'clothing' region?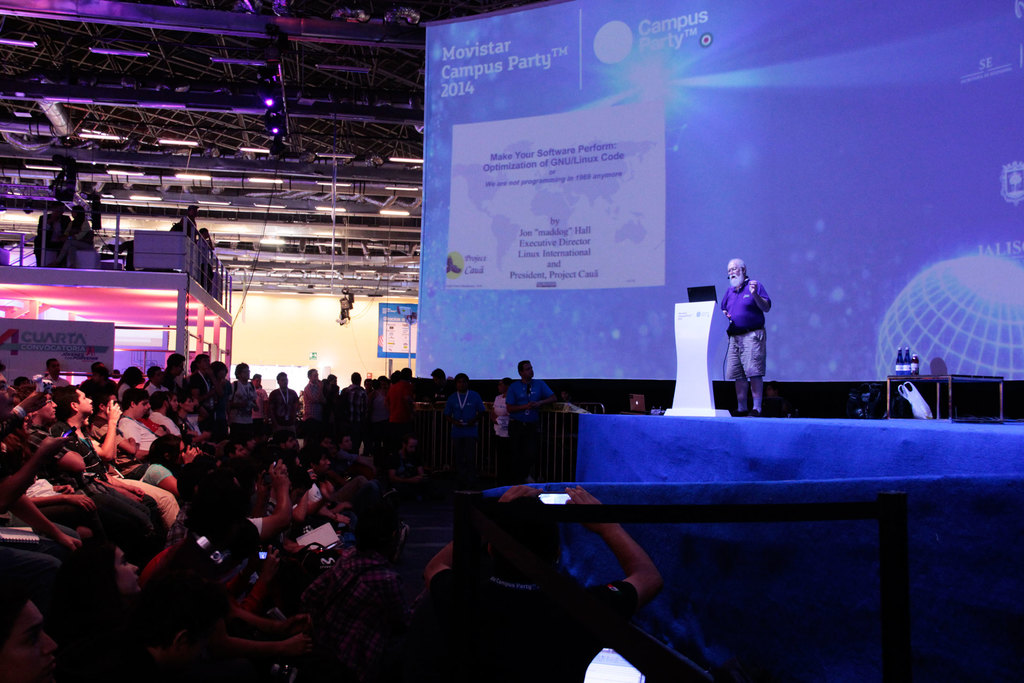
0,373,568,636
